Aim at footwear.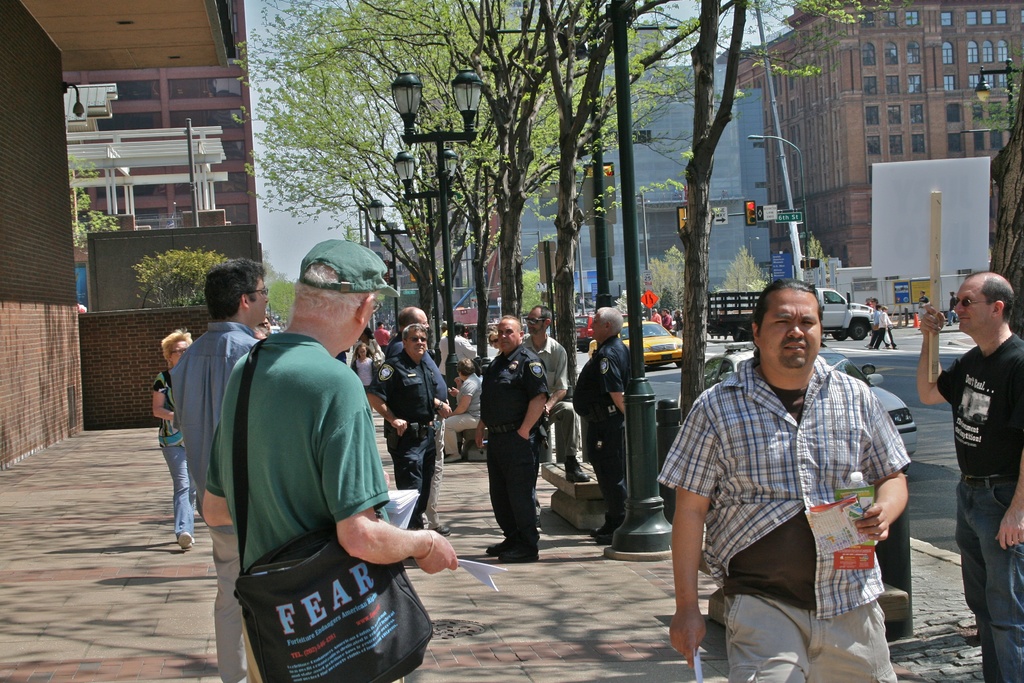
Aimed at {"x1": 444, "y1": 454, "x2": 461, "y2": 465}.
